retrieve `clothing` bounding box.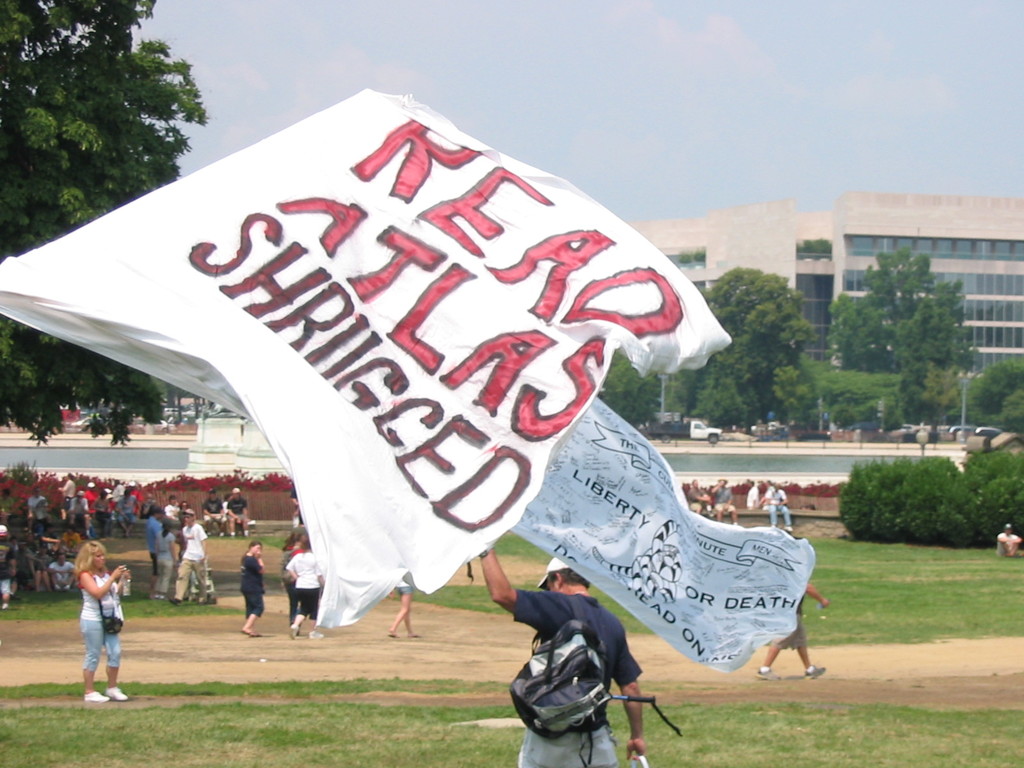
Bounding box: <box>289,555,324,622</box>.
